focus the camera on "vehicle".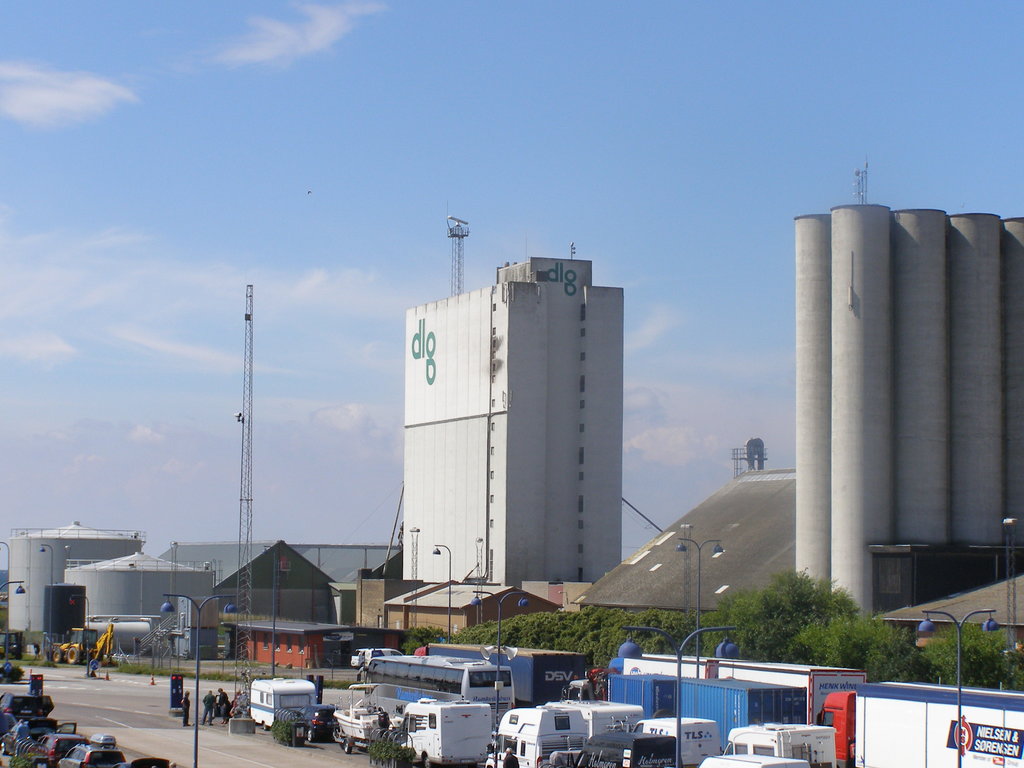
Focus region: <bbox>812, 677, 1023, 767</bbox>.
